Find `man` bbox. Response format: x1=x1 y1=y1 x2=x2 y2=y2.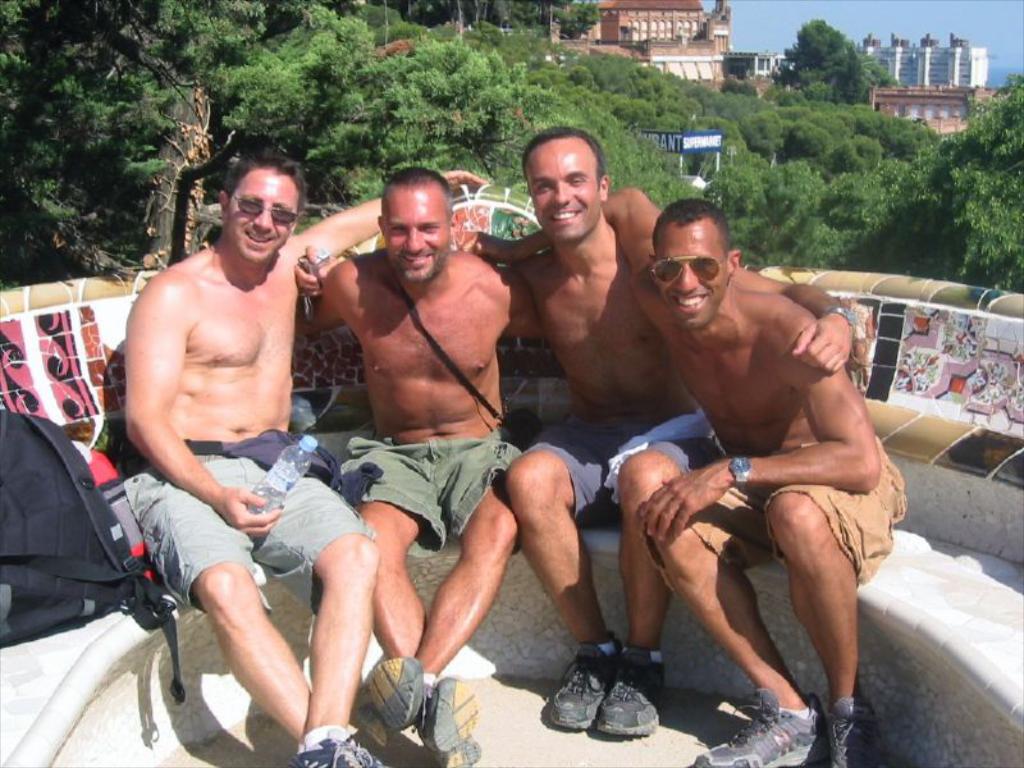
x1=302 y1=163 x2=524 y2=767.
